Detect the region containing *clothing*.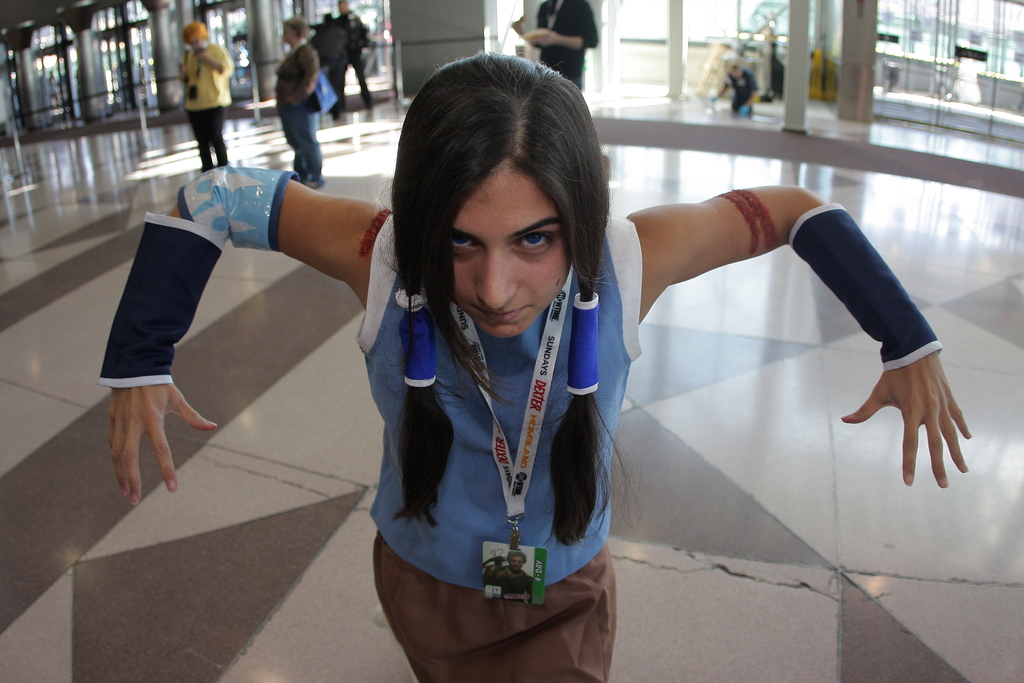
x1=276, y1=40, x2=321, y2=181.
